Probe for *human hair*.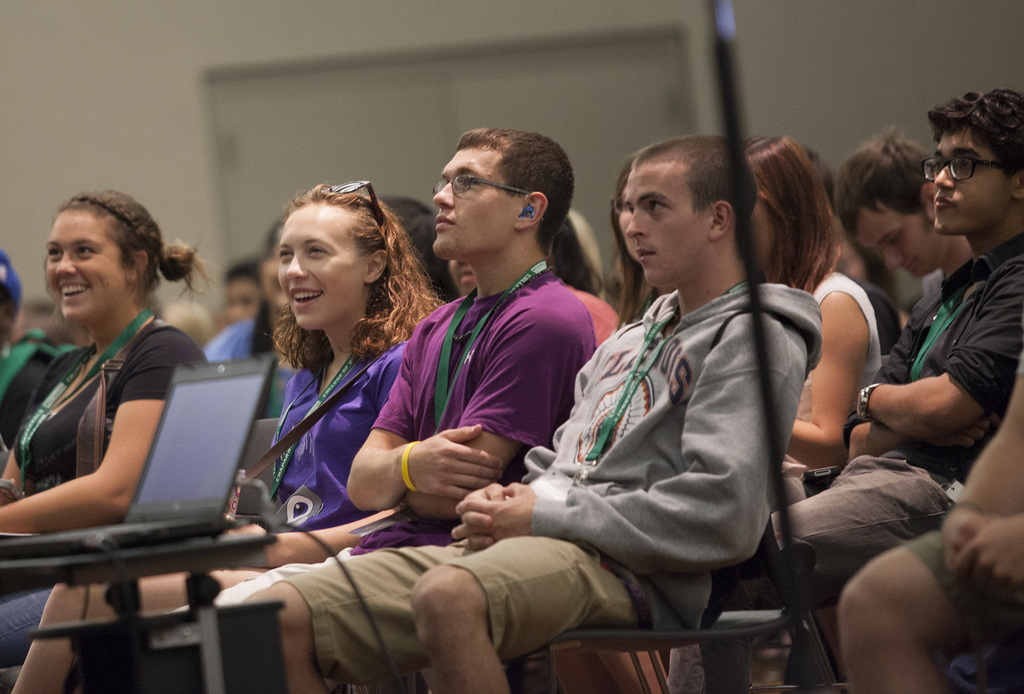
Probe result: rect(228, 255, 263, 278).
